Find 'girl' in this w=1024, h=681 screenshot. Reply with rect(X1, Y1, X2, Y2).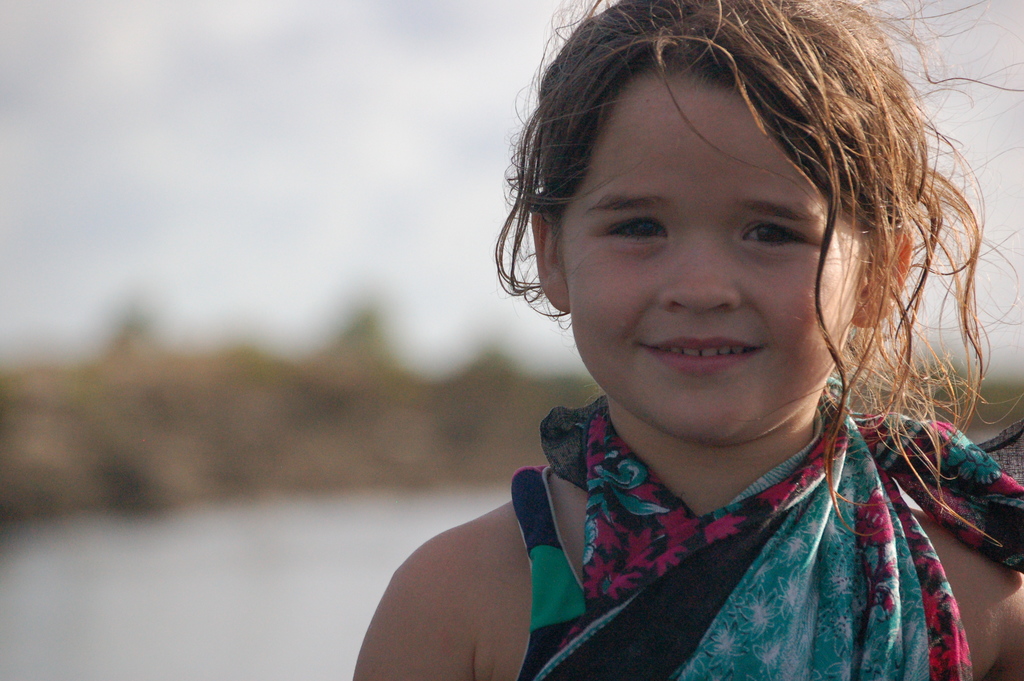
rect(355, 0, 1023, 680).
